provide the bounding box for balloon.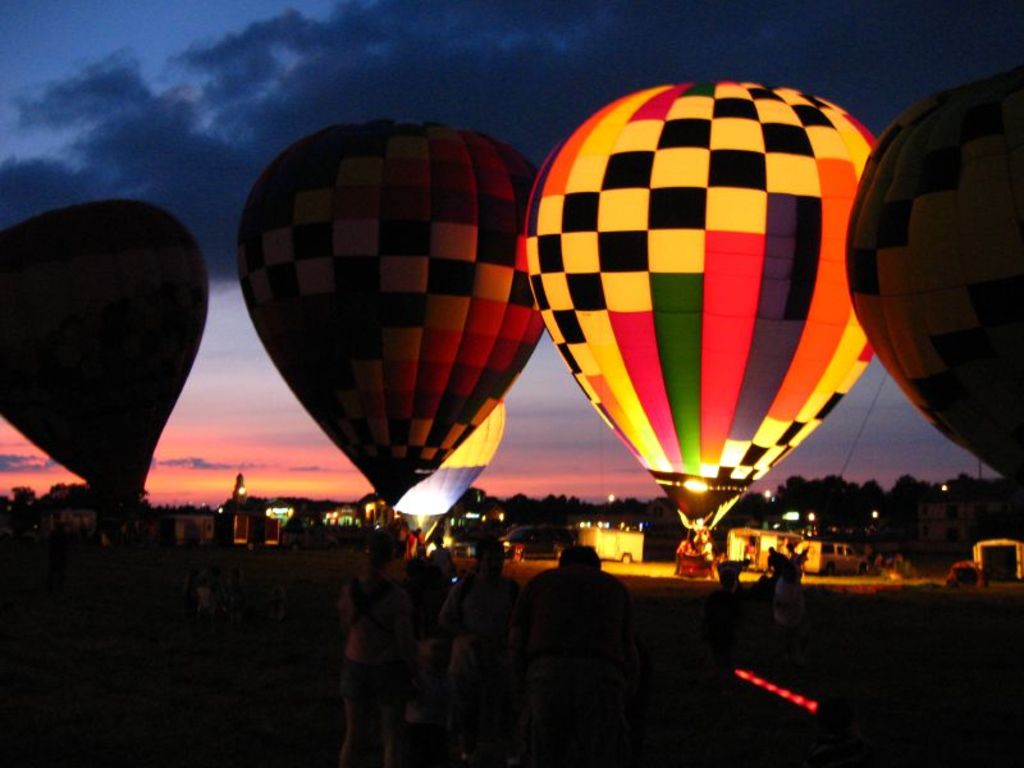
l=846, t=68, r=1023, b=488.
